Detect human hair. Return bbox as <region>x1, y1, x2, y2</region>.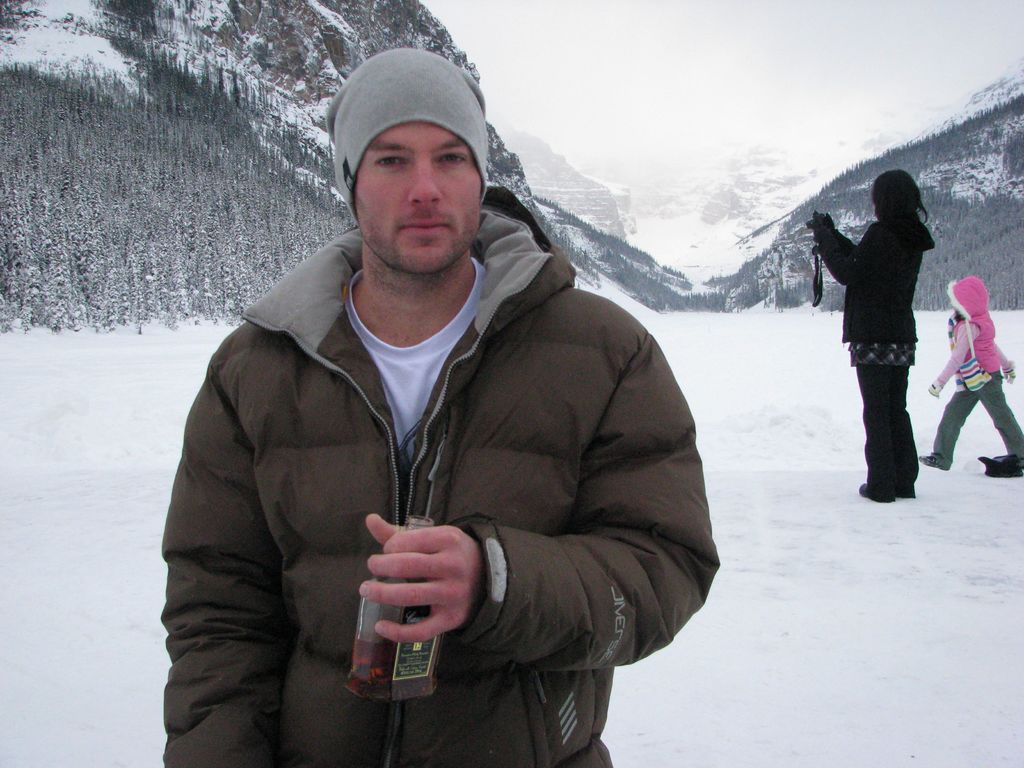
<region>866, 167, 943, 248</region>.
